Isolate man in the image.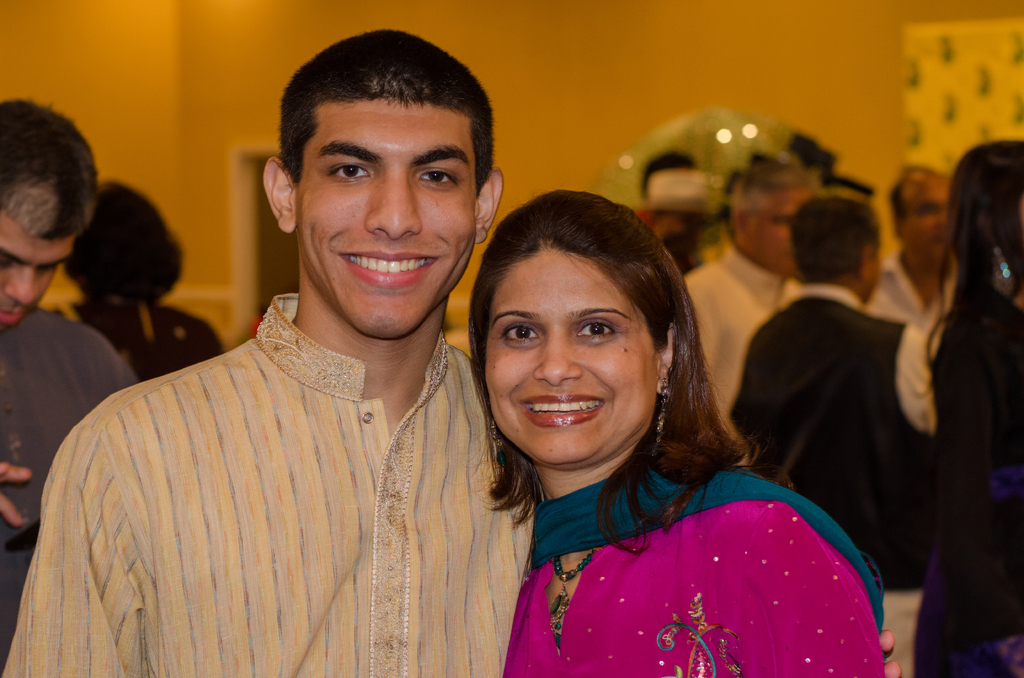
Isolated region: box=[736, 191, 913, 584].
